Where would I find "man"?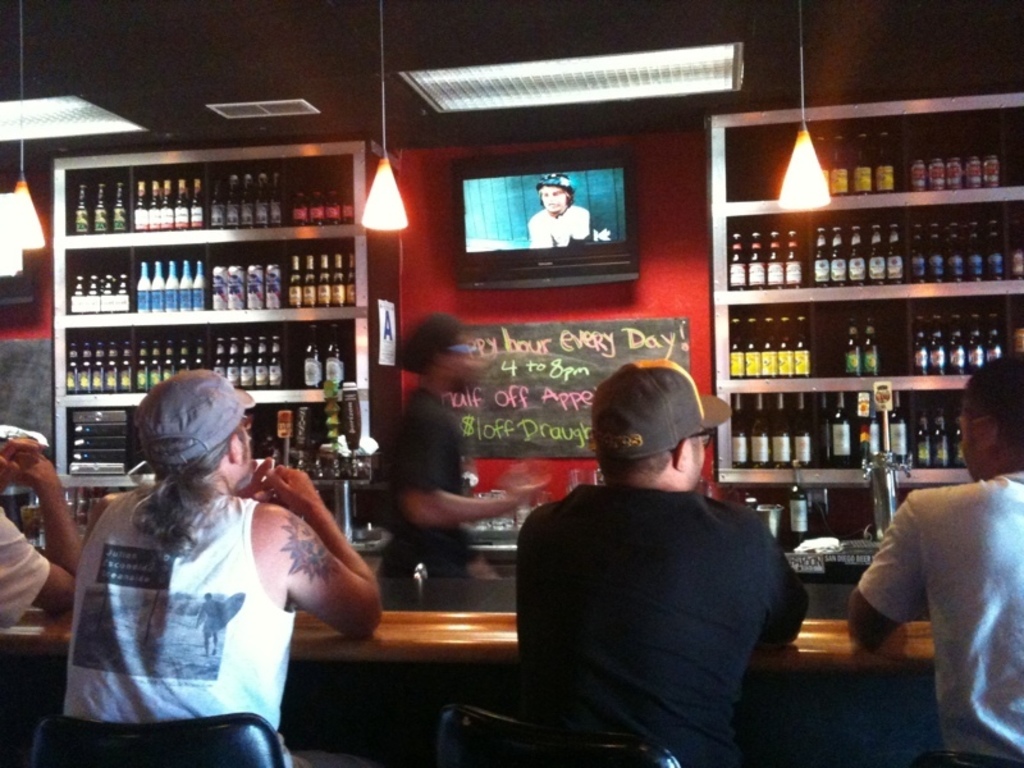
At box=[372, 308, 545, 576].
